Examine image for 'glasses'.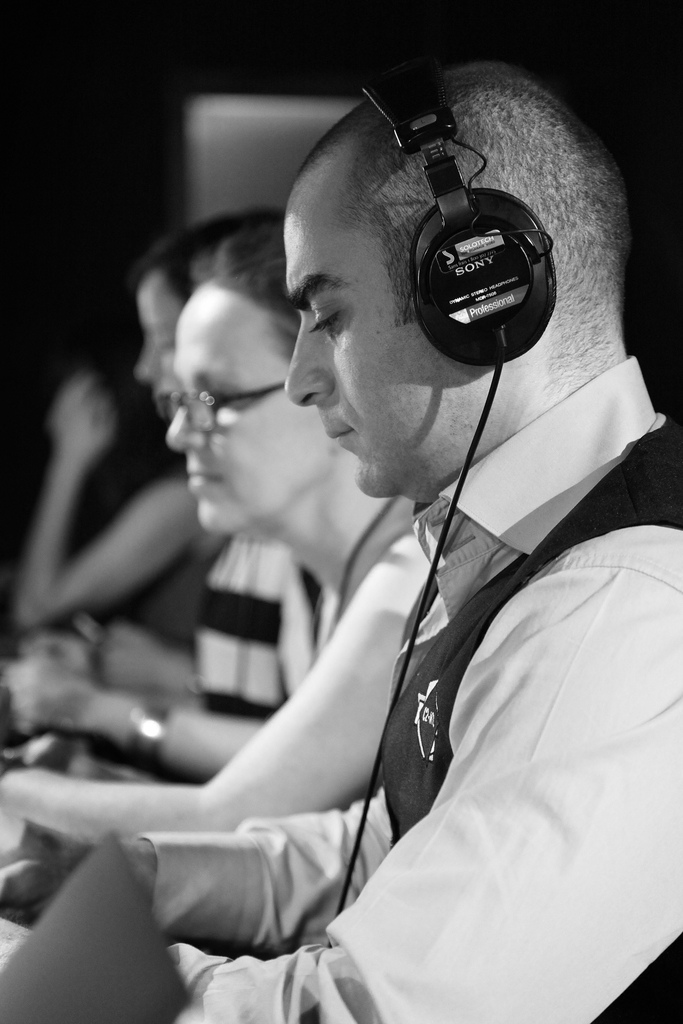
Examination result: {"x1": 159, "y1": 373, "x2": 299, "y2": 430}.
